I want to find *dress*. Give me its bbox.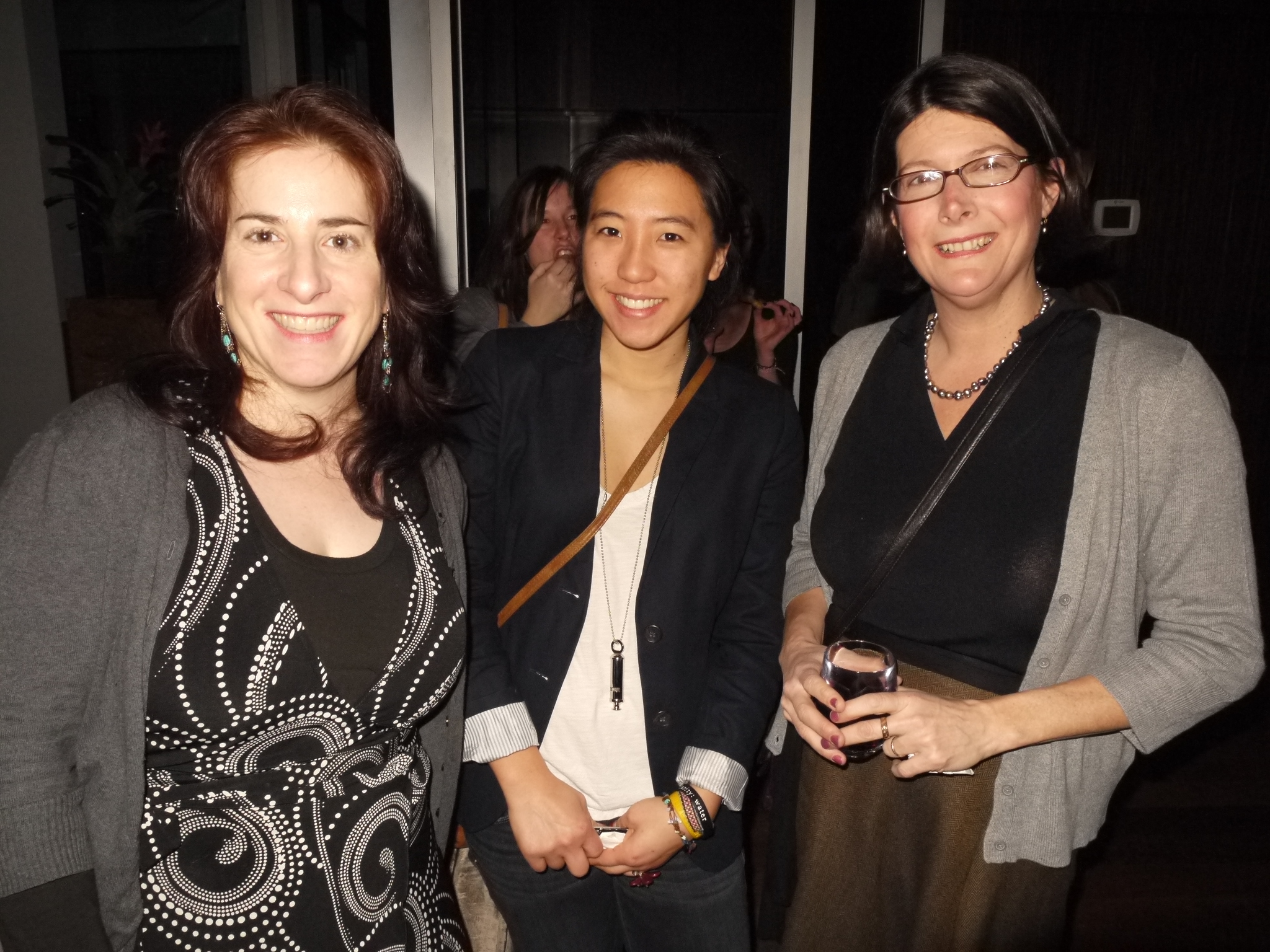
(86,239,290,589).
